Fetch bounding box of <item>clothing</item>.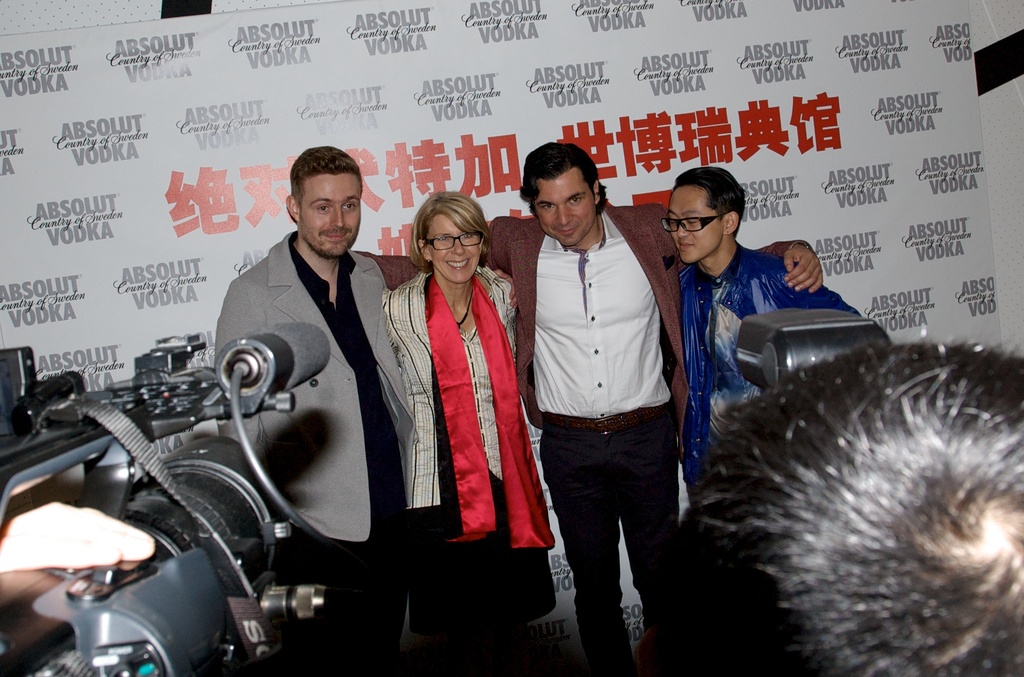
Bbox: (478, 189, 696, 676).
